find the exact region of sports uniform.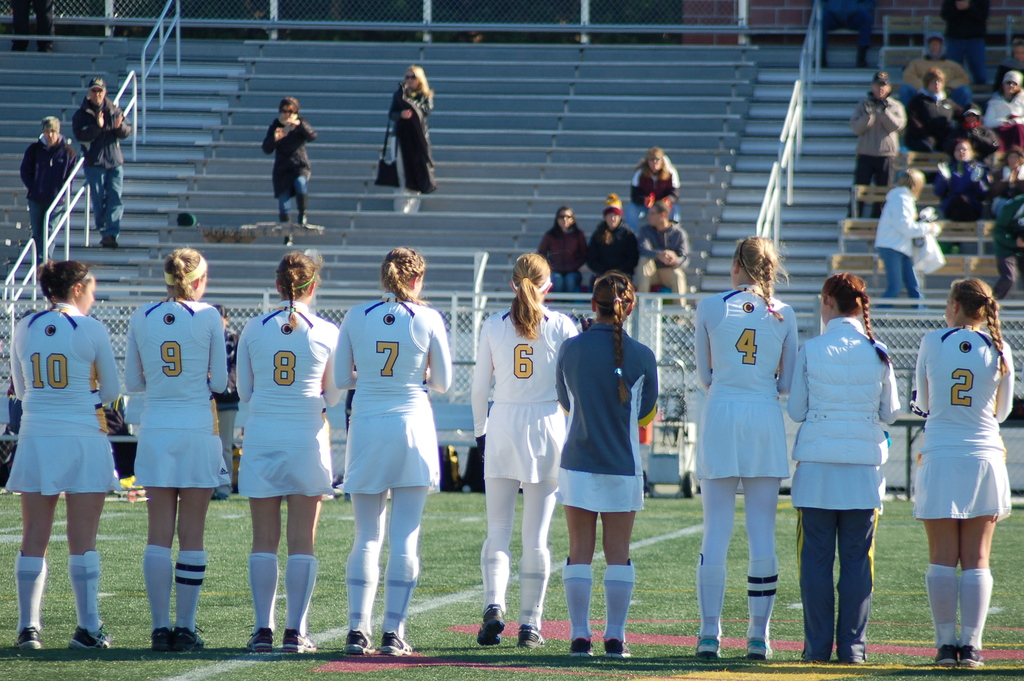
Exact region: Rect(476, 256, 568, 637).
